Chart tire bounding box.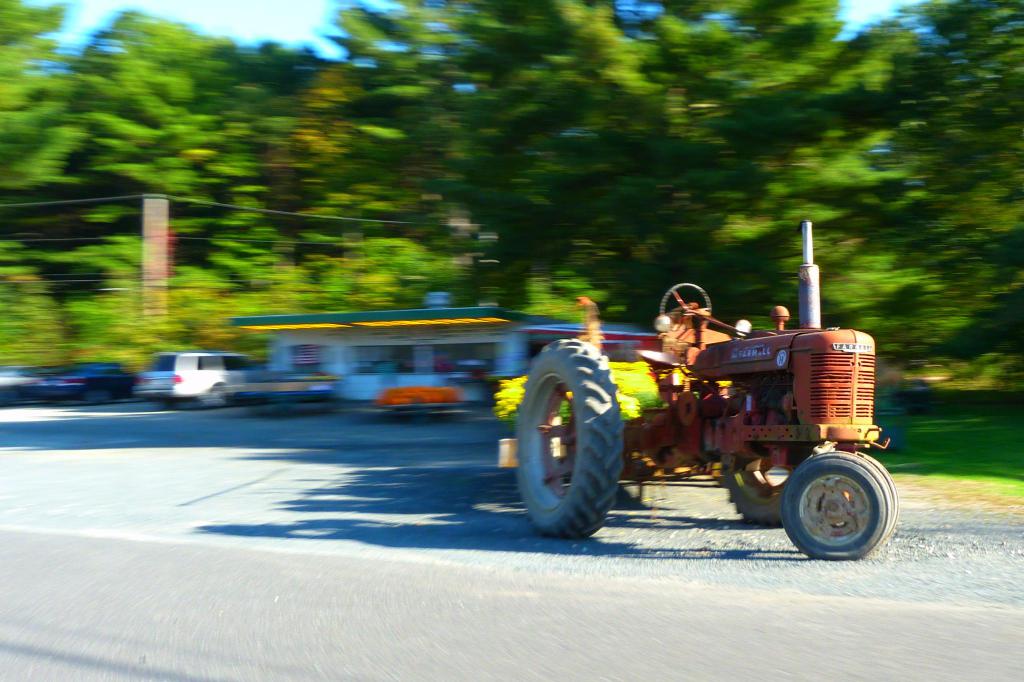
Charted: 521,345,634,543.
